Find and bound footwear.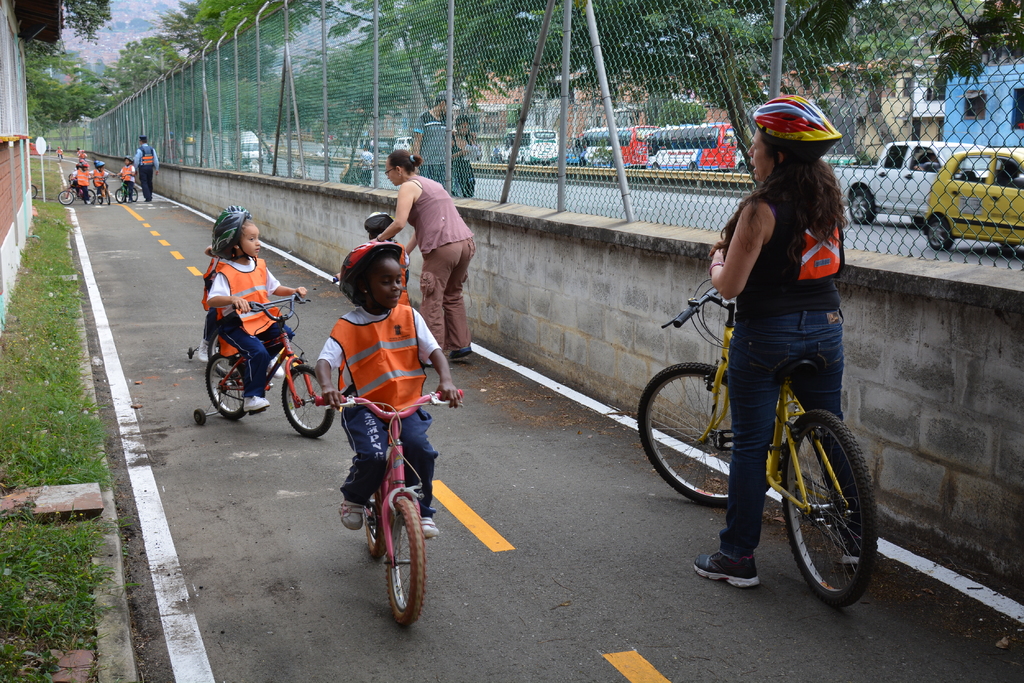
Bound: select_region(842, 541, 862, 567).
